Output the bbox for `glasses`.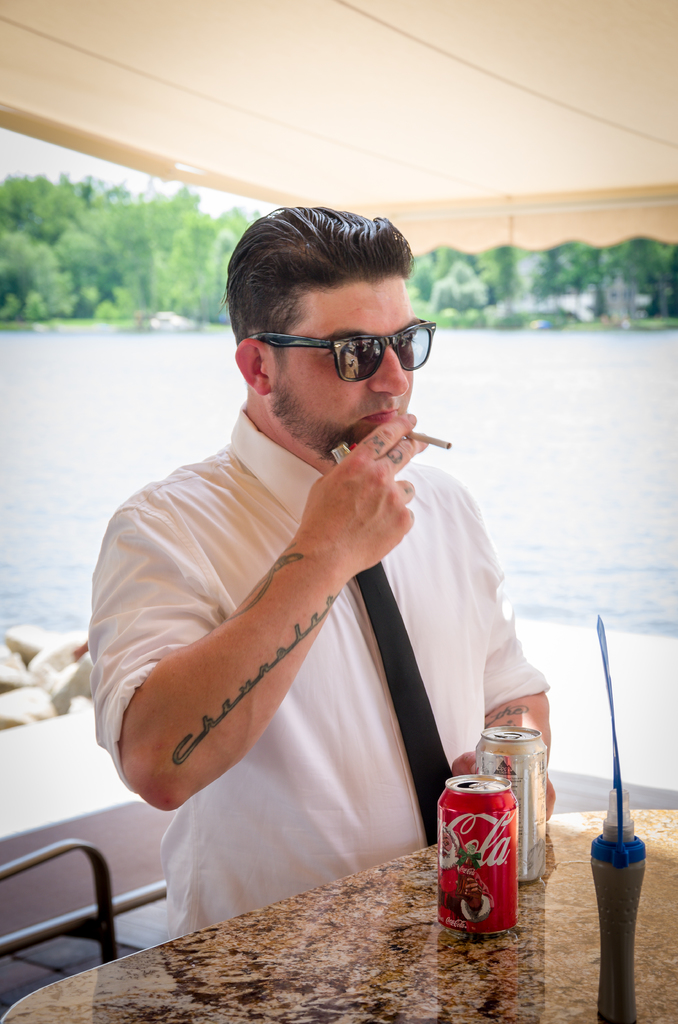
detection(245, 321, 440, 383).
